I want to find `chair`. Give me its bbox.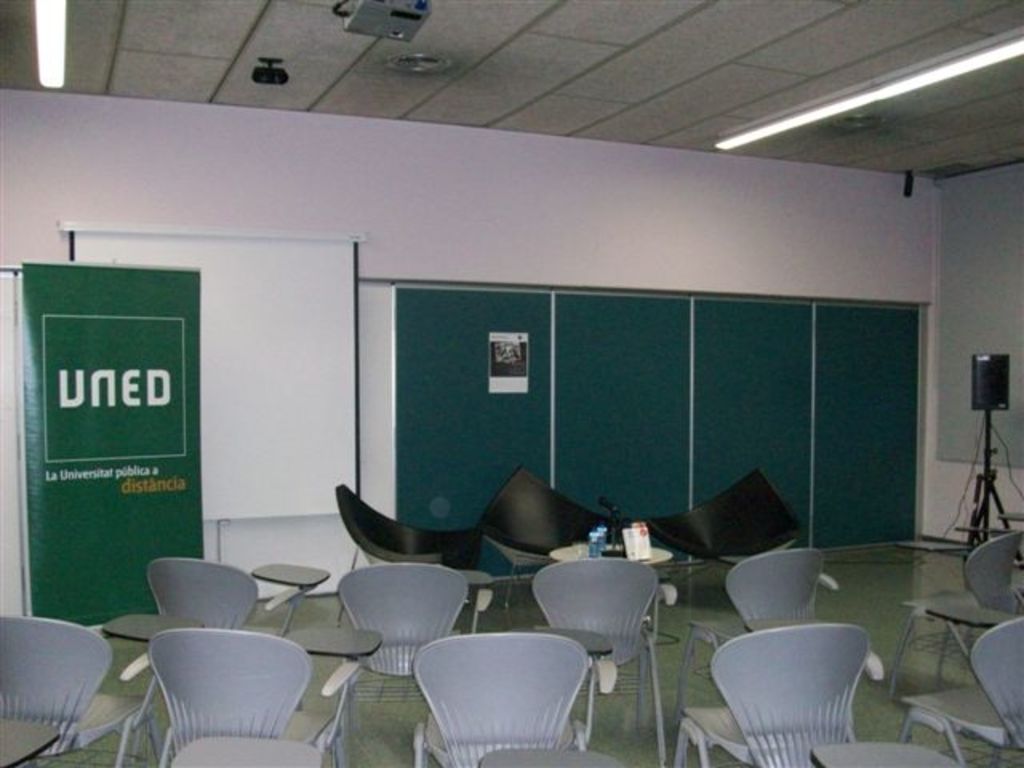
0:722:64:766.
